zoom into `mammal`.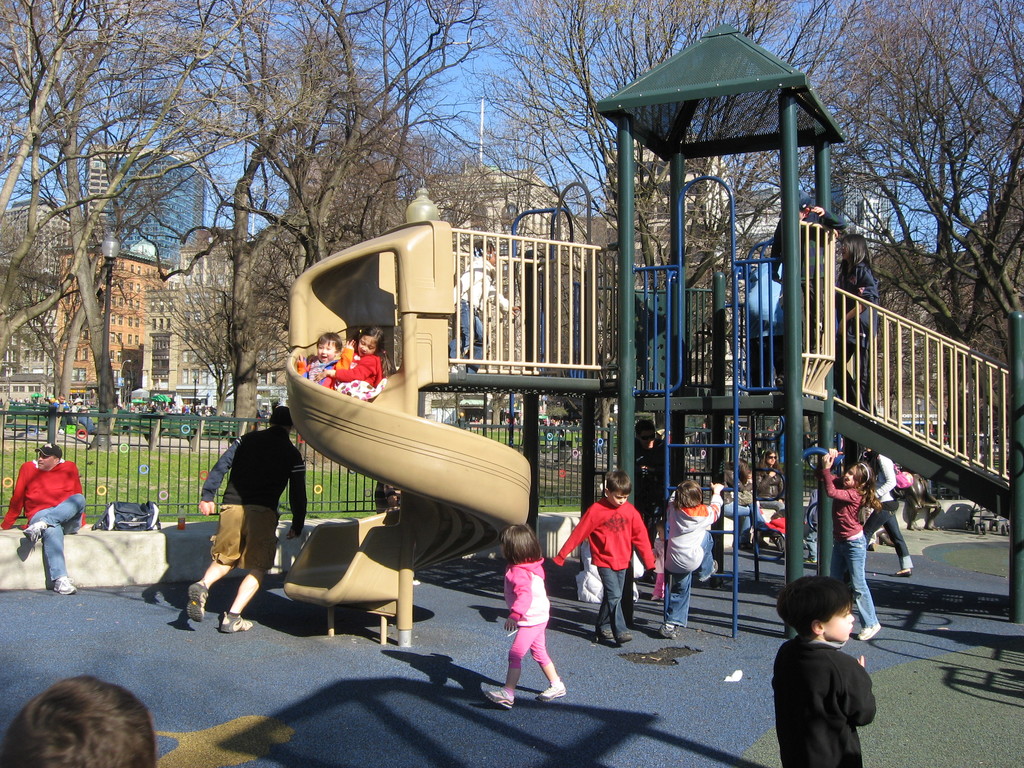
Zoom target: Rect(78, 406, 98, 433).
